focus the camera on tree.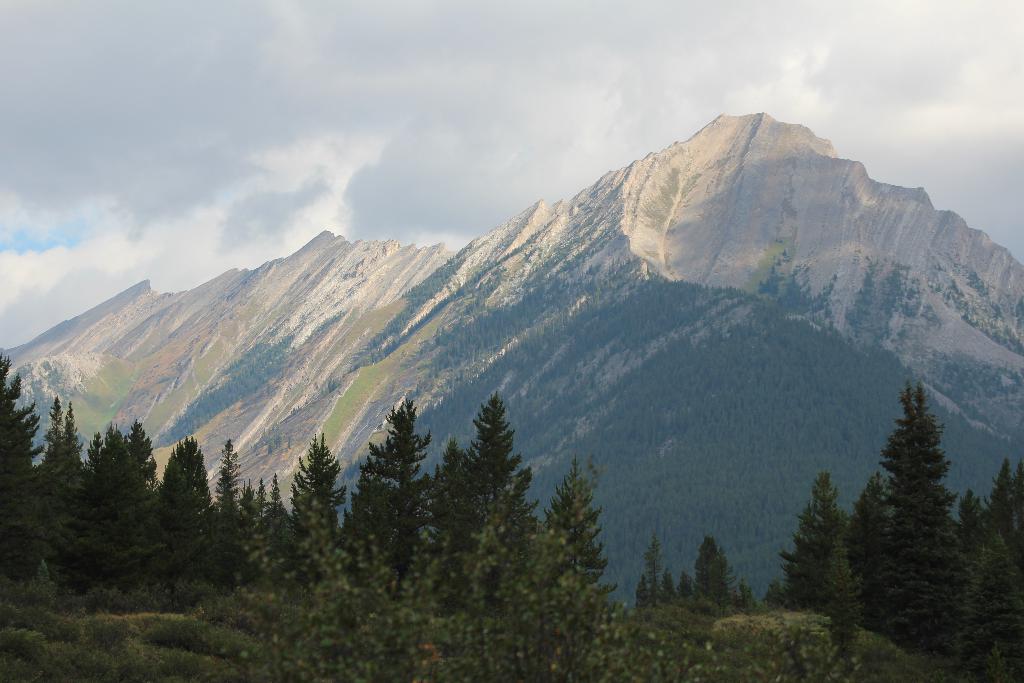
Focus region: (301, 440, 342, 547).
